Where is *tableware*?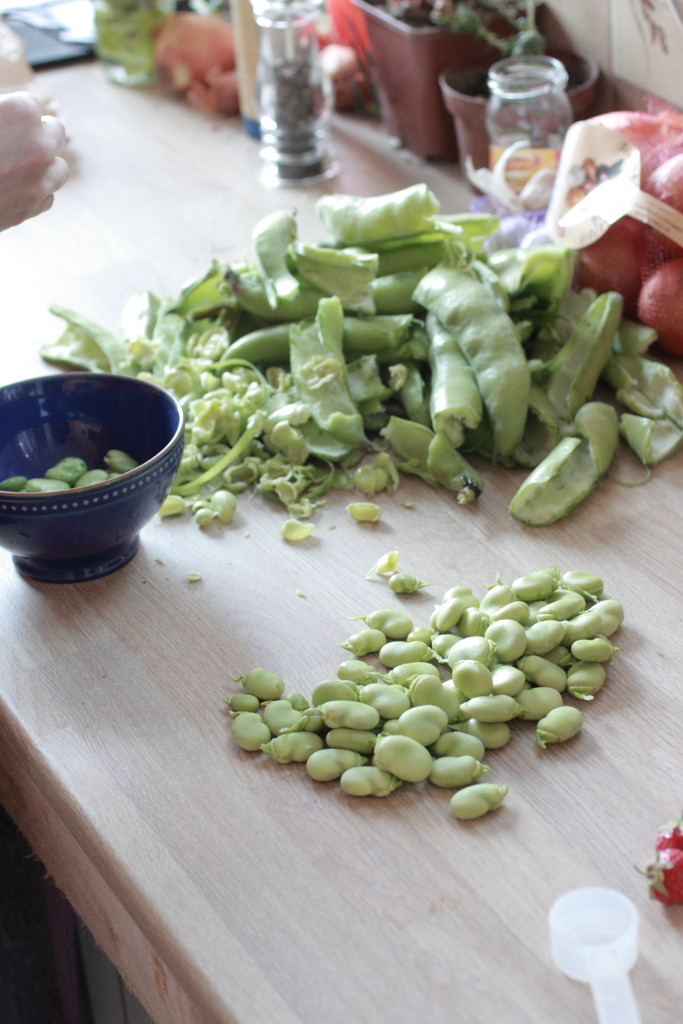
select_region(0, 367, 189, 564).
